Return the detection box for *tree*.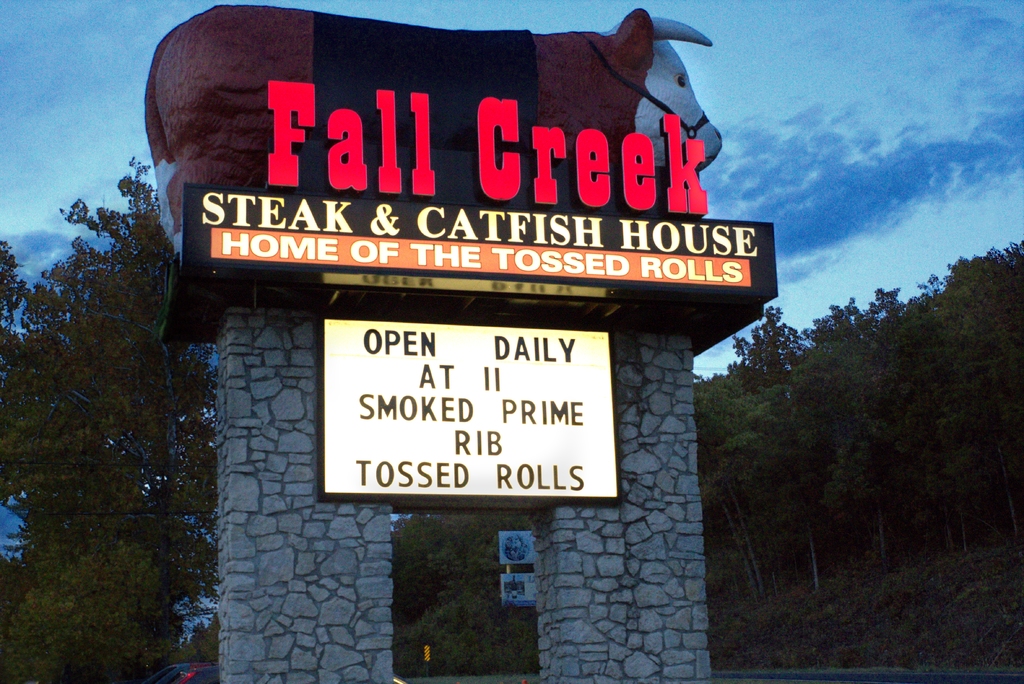
<bbox>0, 154, 220, 683</bbox>.
